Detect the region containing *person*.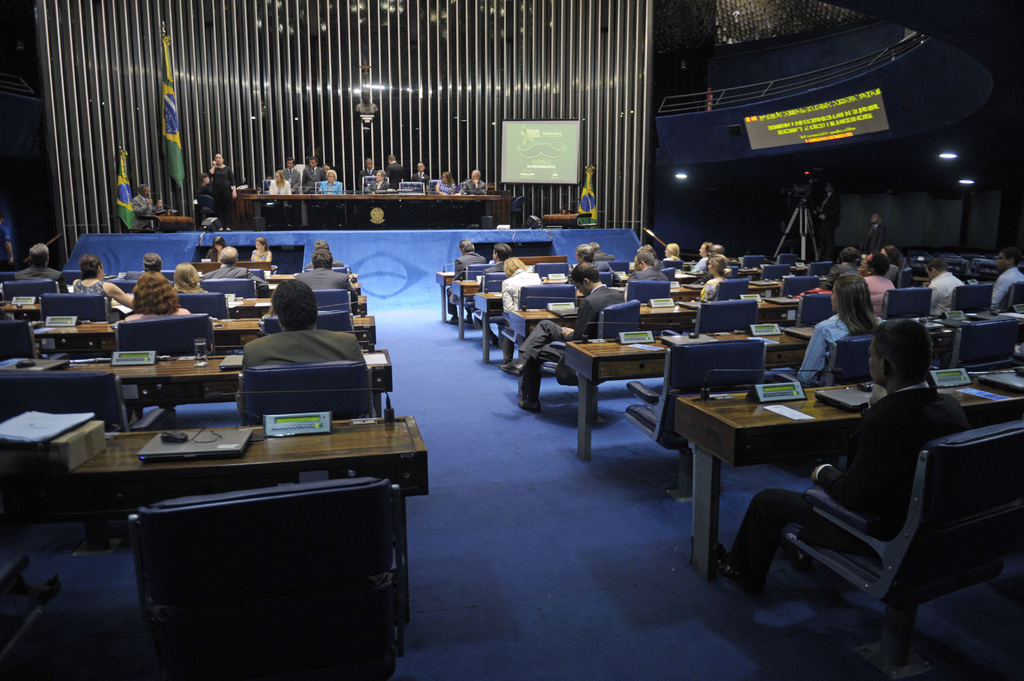
pyautogui.locateOnScreen(316, 166, 342, 193).
